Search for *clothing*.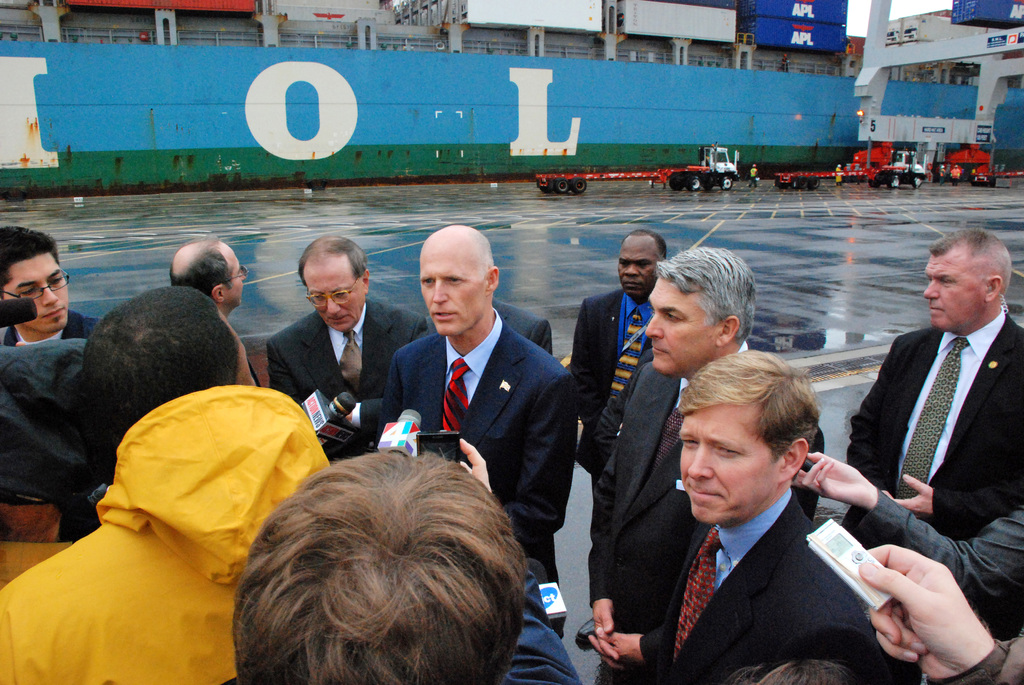
Found at Rect(0, 379, 339, 684).
